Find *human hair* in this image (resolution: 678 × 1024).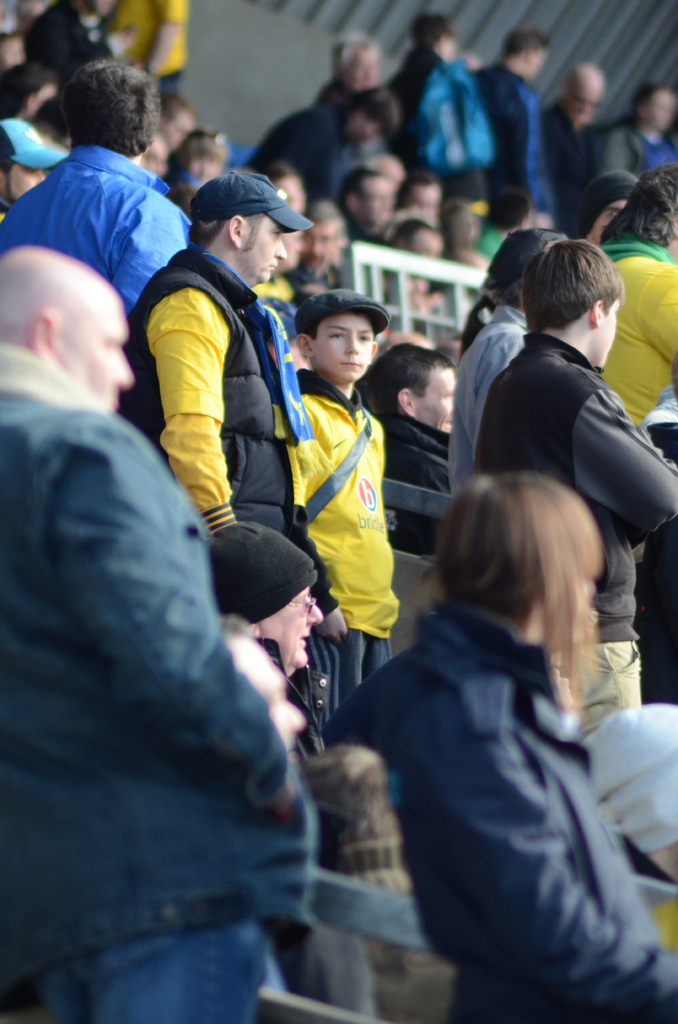
(left=307, top=198, right=349, bottom=263).
